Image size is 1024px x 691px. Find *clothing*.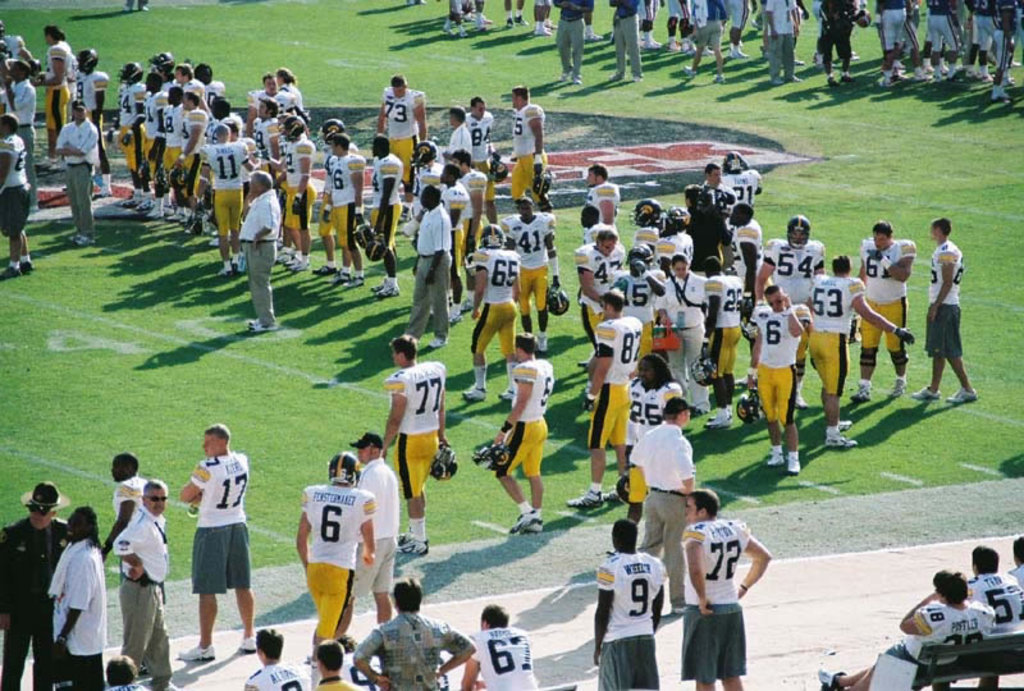
[465, 246, 522, 356].
